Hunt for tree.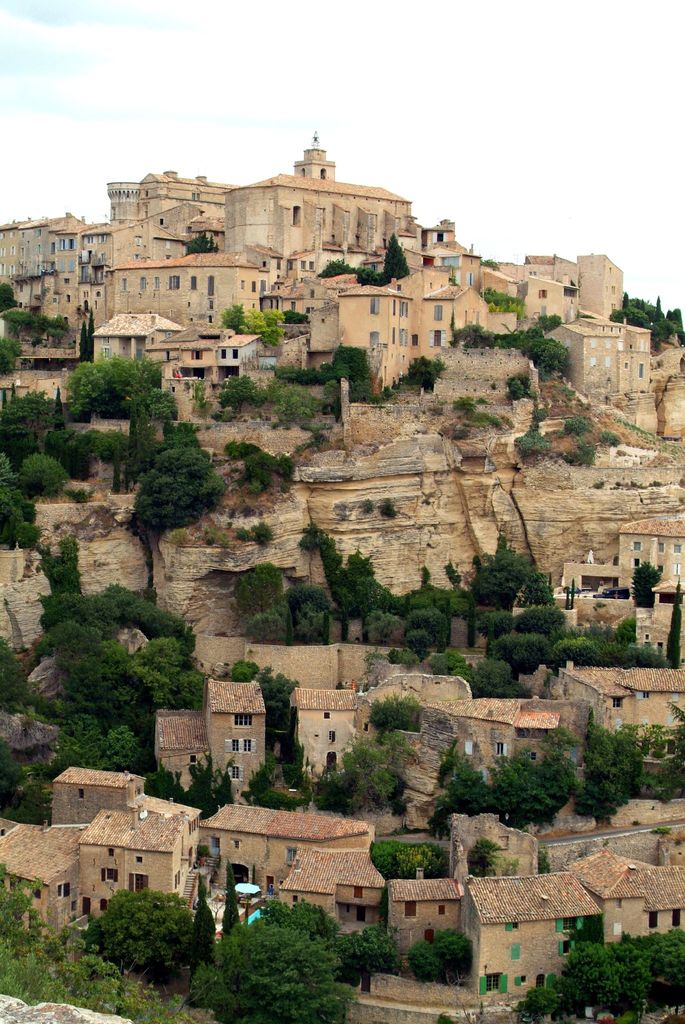
Hunted down at 53,388,65,434.
